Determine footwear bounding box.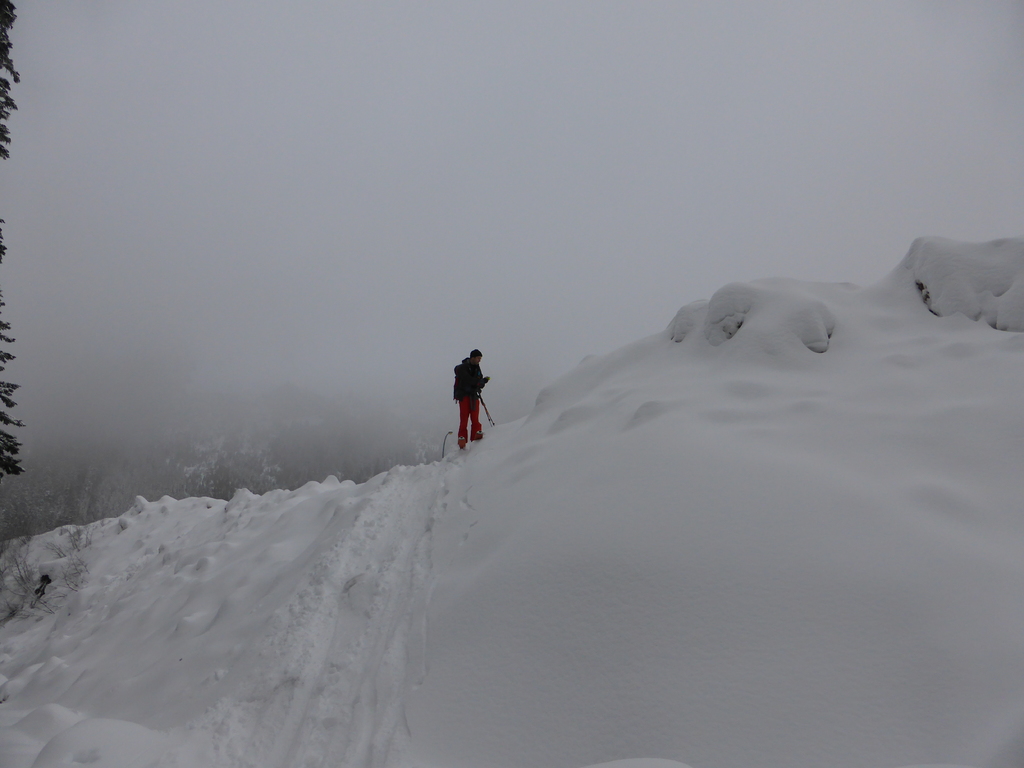
Determined: rect(456, 432, 464, 444).
